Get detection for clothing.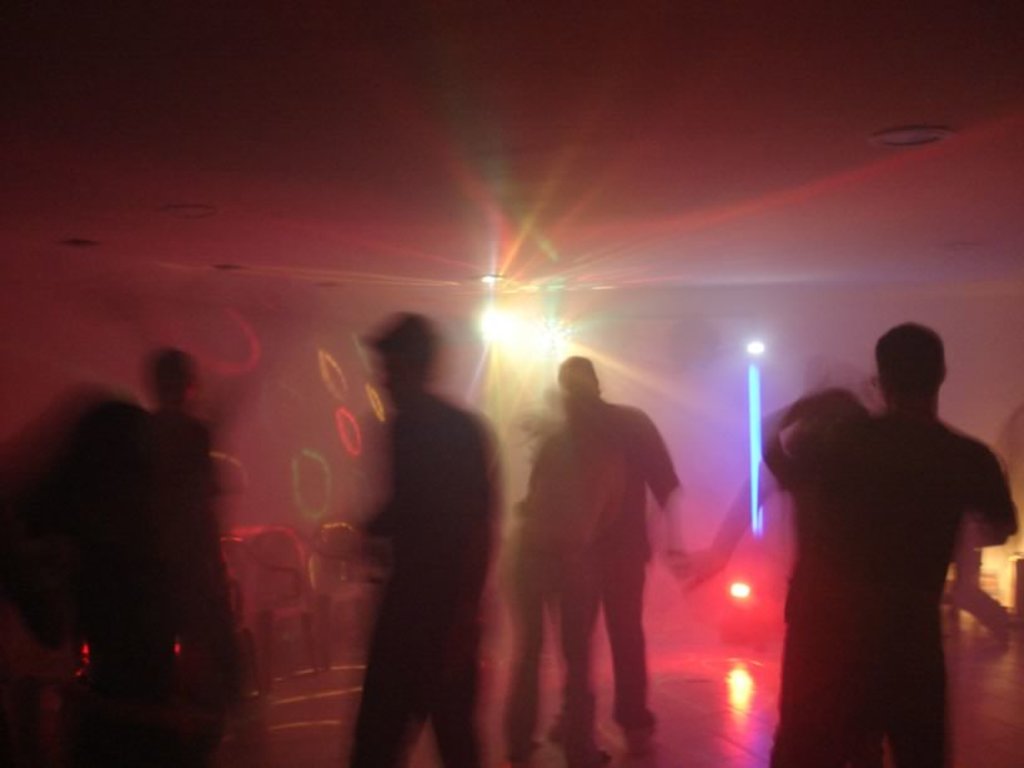
Detection: bbox(148, 408, 226, 684).
